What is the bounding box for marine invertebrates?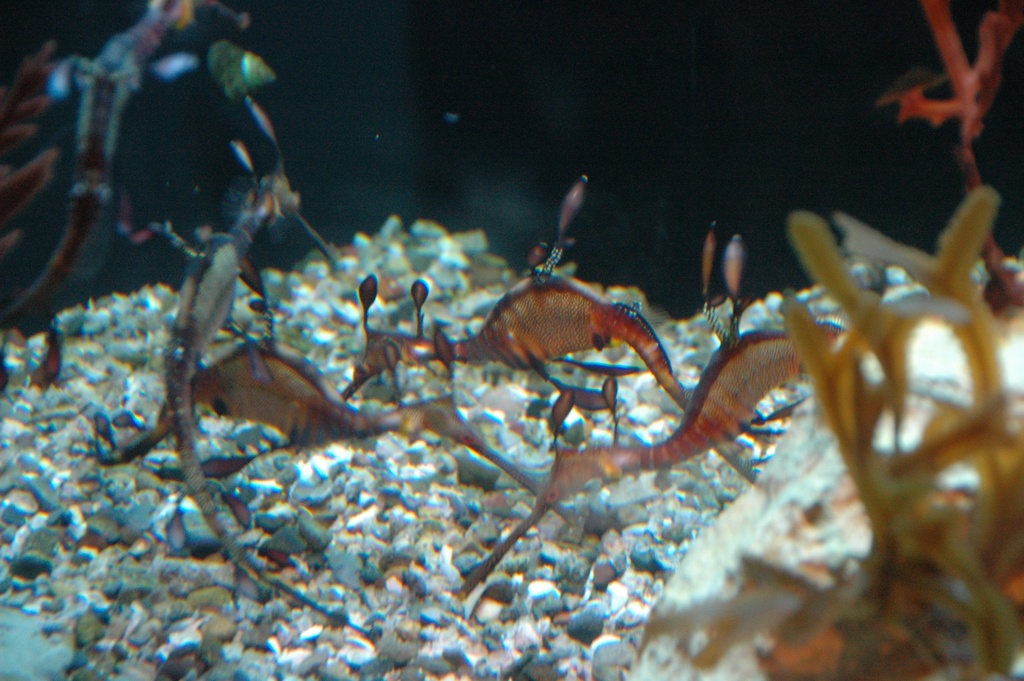
[x1=745, y1=154, x2=1023, y2=680].
